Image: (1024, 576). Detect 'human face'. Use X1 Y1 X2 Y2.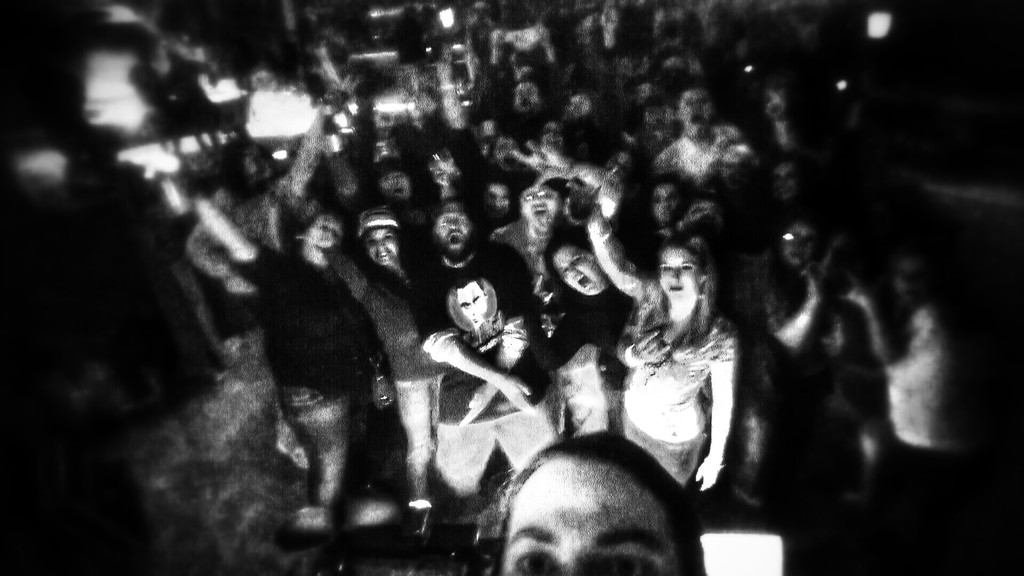
491 134 525 173.
